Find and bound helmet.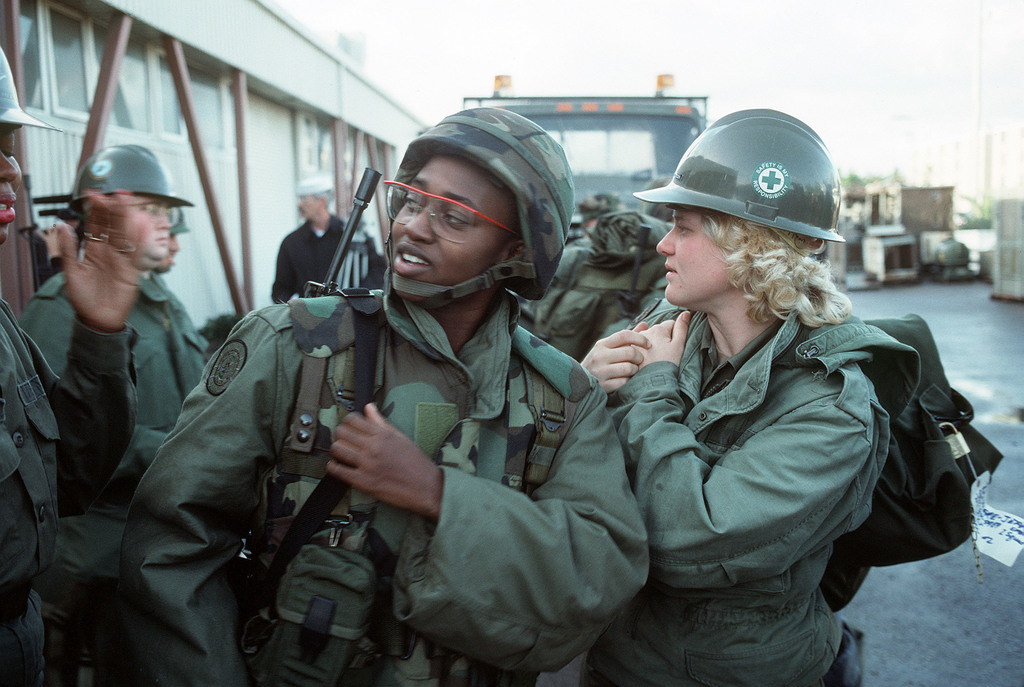
Bound: [66, 144, 198, 215].
